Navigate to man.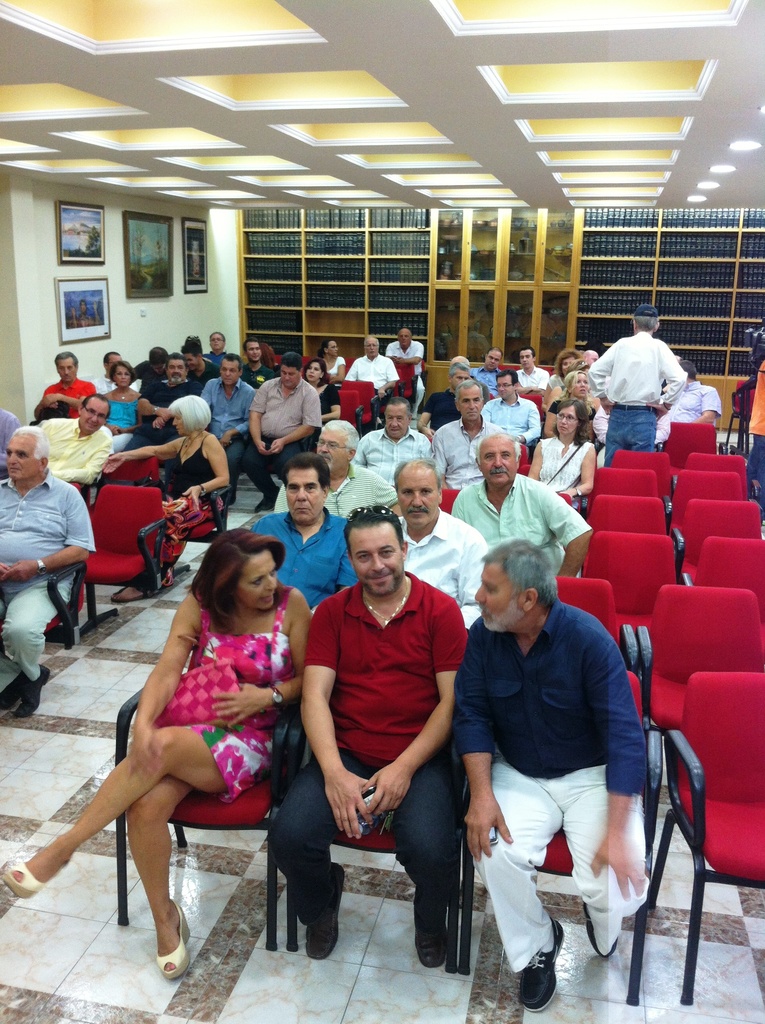
Navigation target: 318 417 400 520.
